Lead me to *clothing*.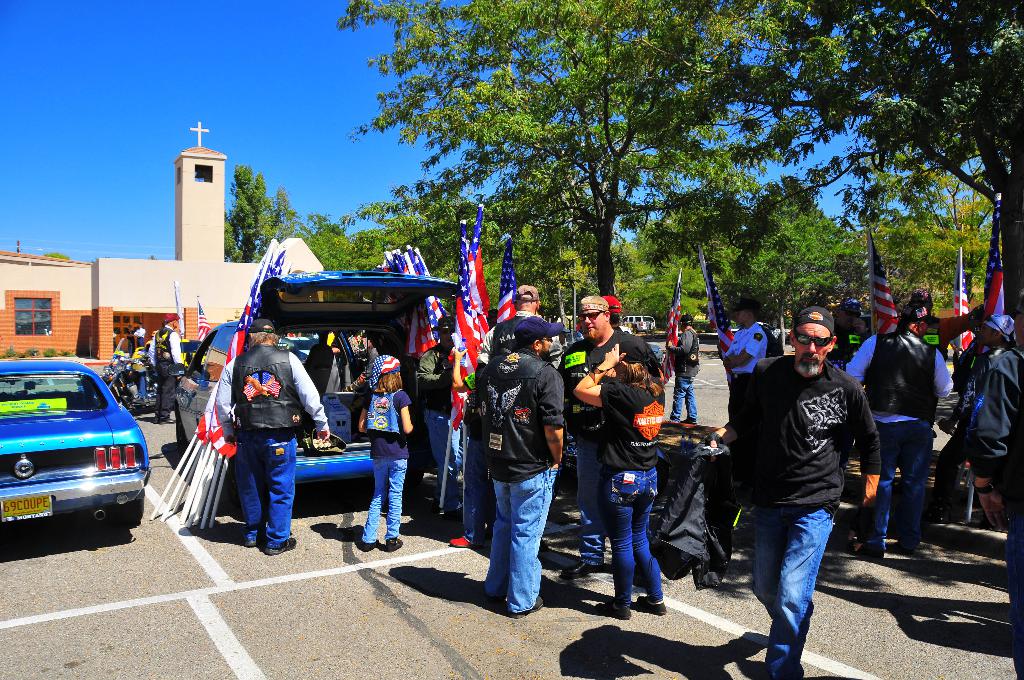
Lead to (left=840, top=324, right=955, bottom=551).
